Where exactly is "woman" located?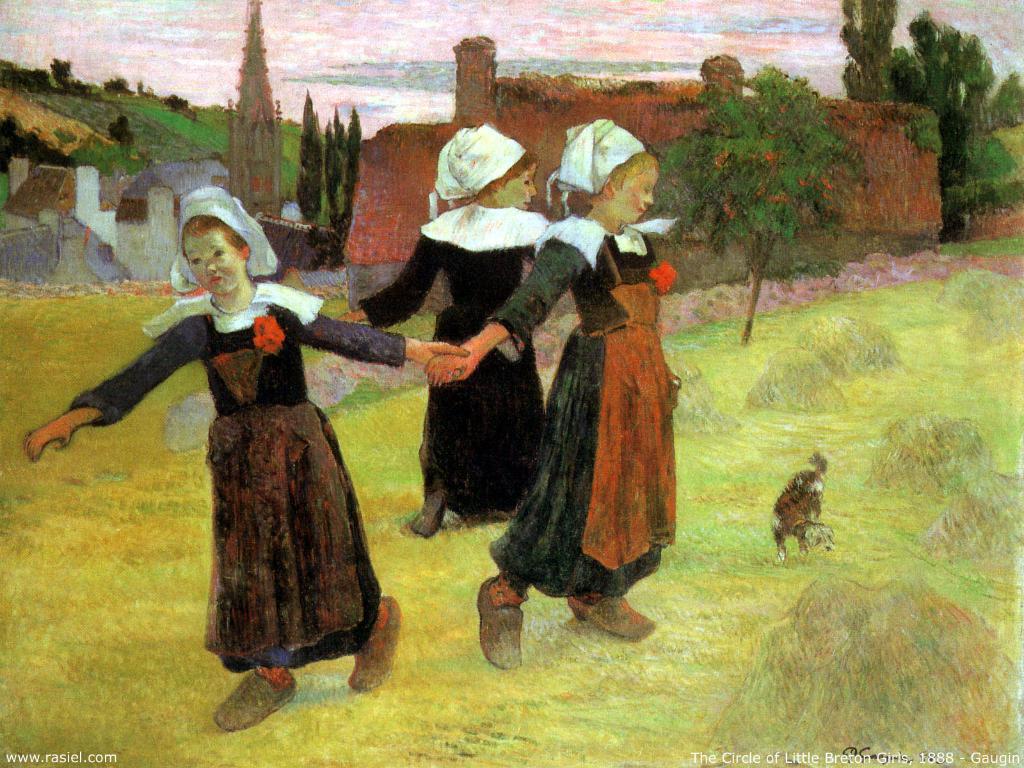
Its bounding box is <region>328, 122, 555, 539</region>.
